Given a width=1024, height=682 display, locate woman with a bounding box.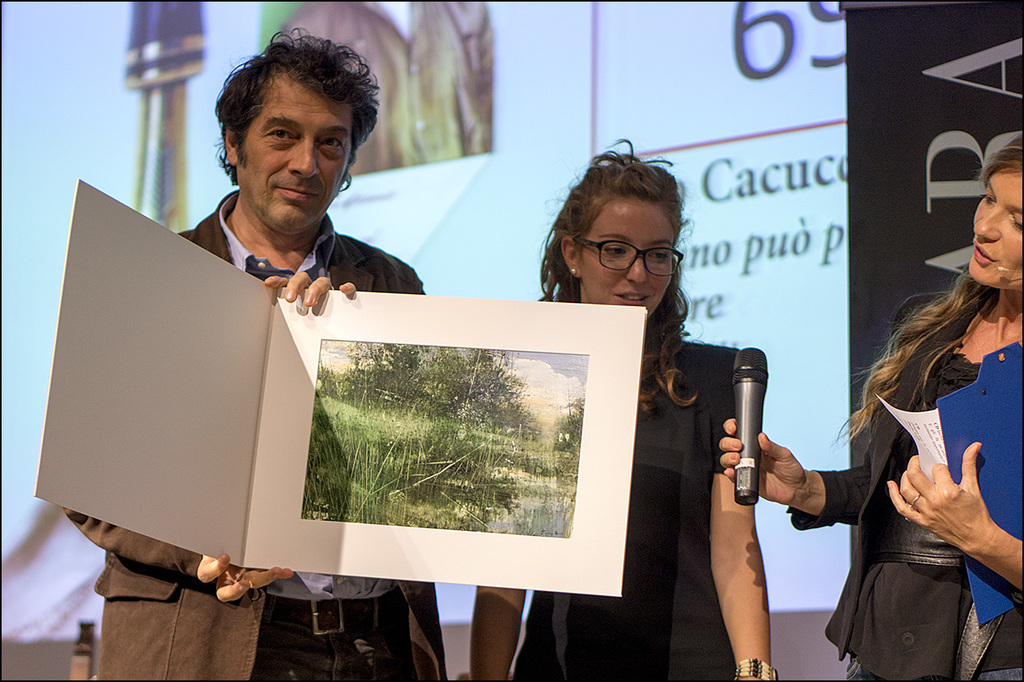
Located: 472, 146, 771, 681.
